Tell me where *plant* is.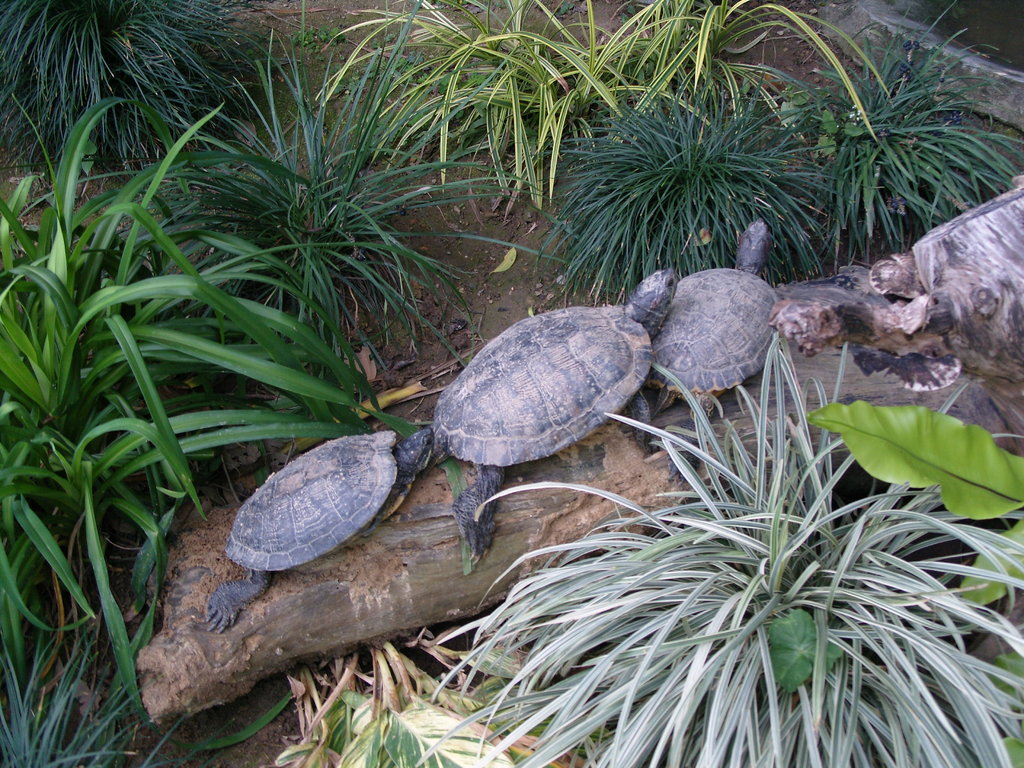
*plant* is at [x1=803, y1=398, x2=1023, y2=767].
